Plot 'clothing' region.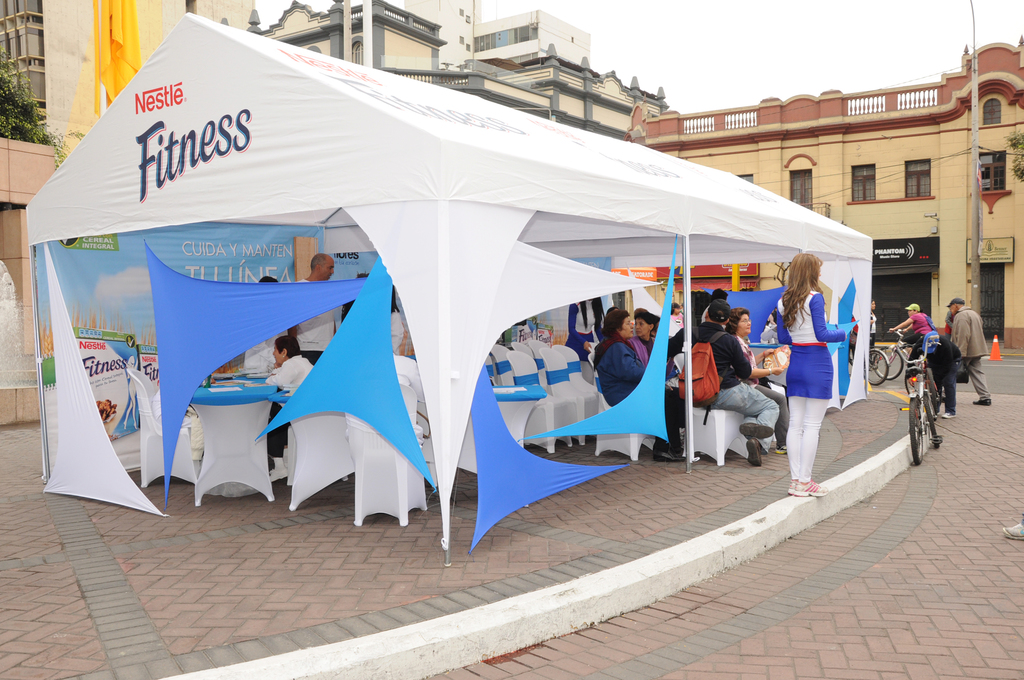
Plotted at (left=690, top=330, right=779, bottom=451).
